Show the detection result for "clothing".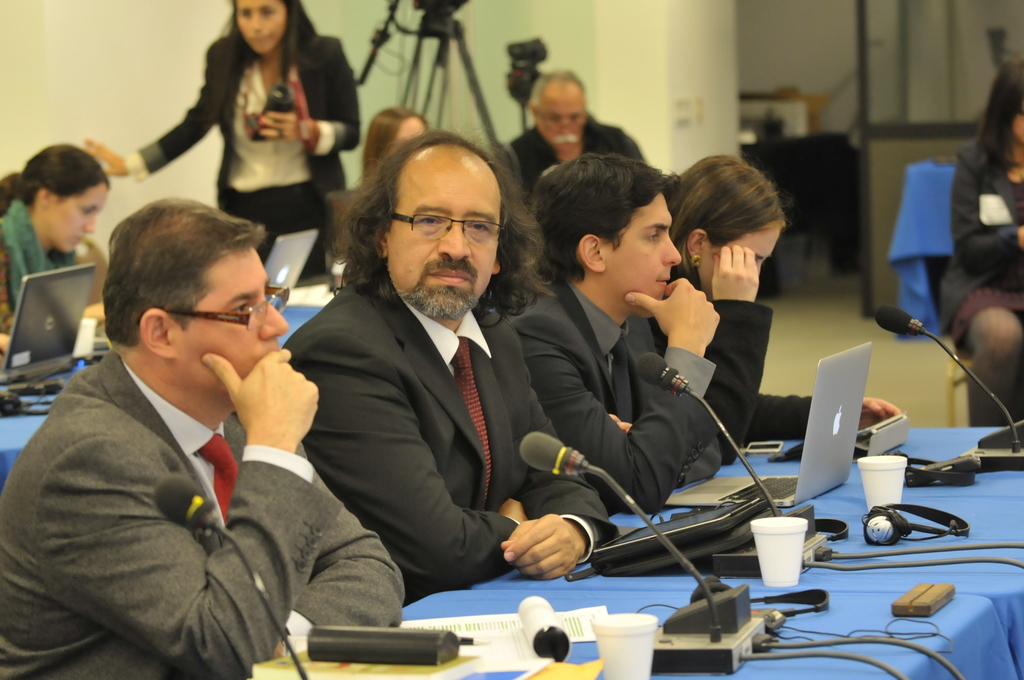
detection(650, 298, 828, 462).
